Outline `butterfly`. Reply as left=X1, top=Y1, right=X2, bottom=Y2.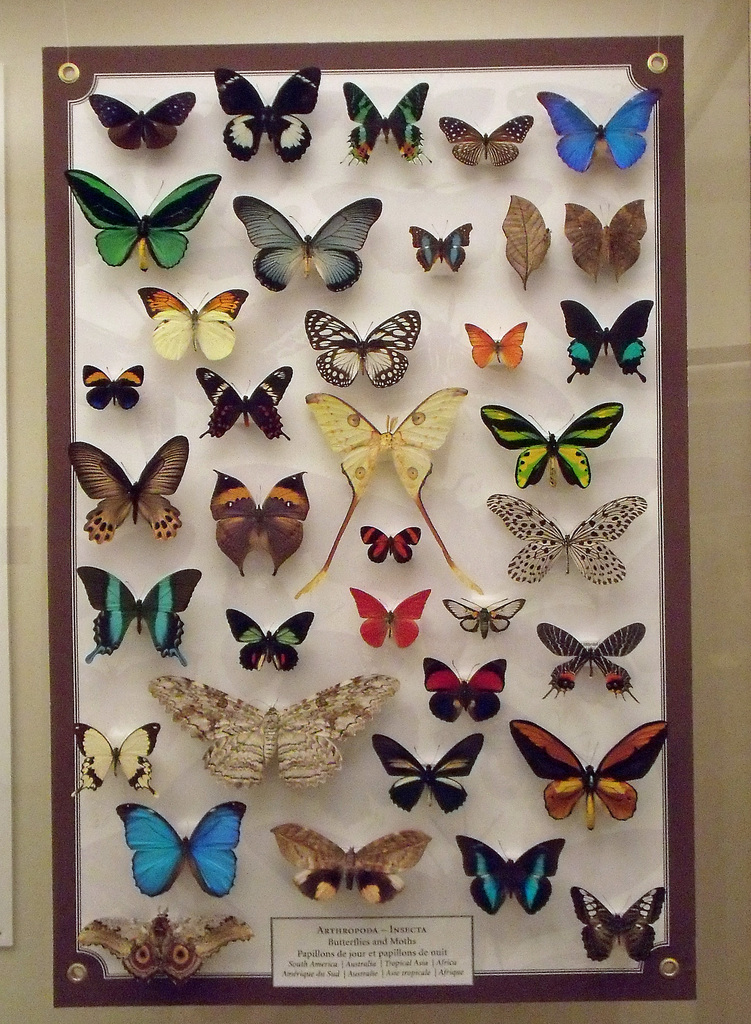
left=81, top=364, right=158, bottom=409.
